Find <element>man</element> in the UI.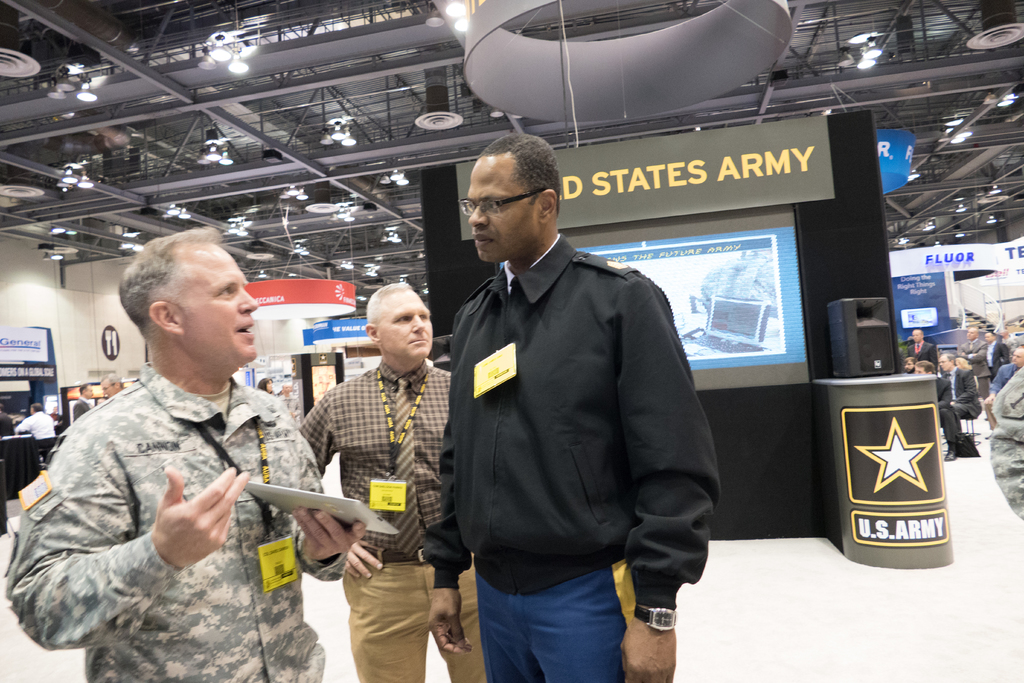
UI element at detection(4, 225, 367, 682).
